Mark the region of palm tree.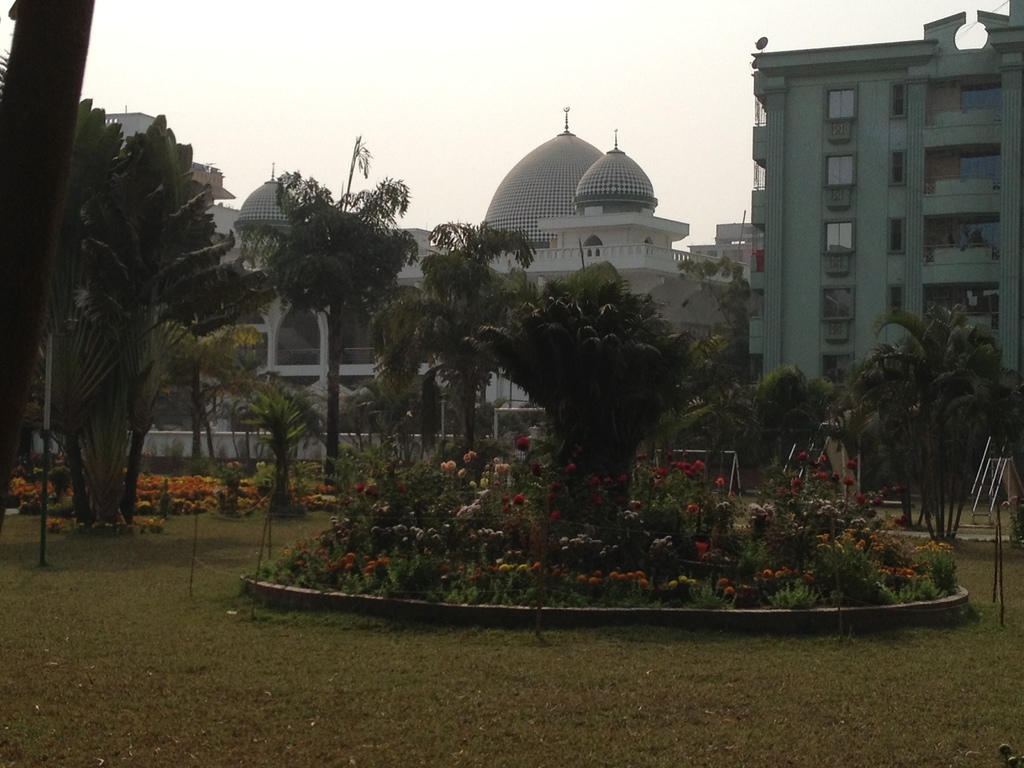
Region: bbox=(392, 234, 490, 472).
